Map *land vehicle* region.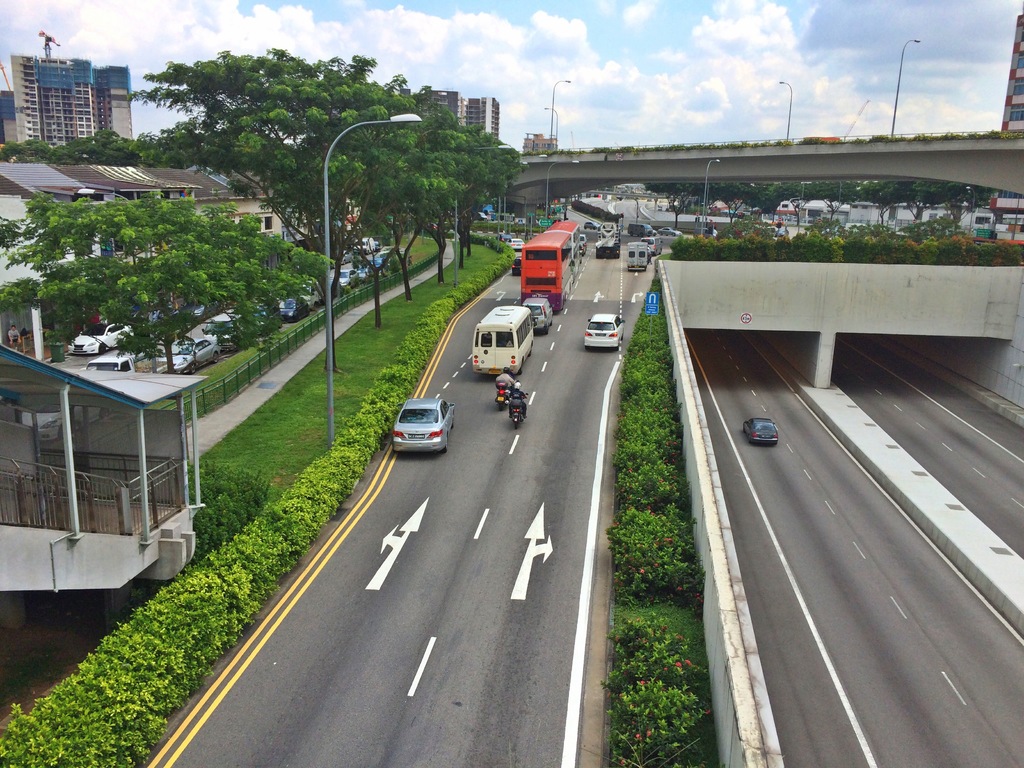
Mapped to rect(500, 234, 505, 241).
